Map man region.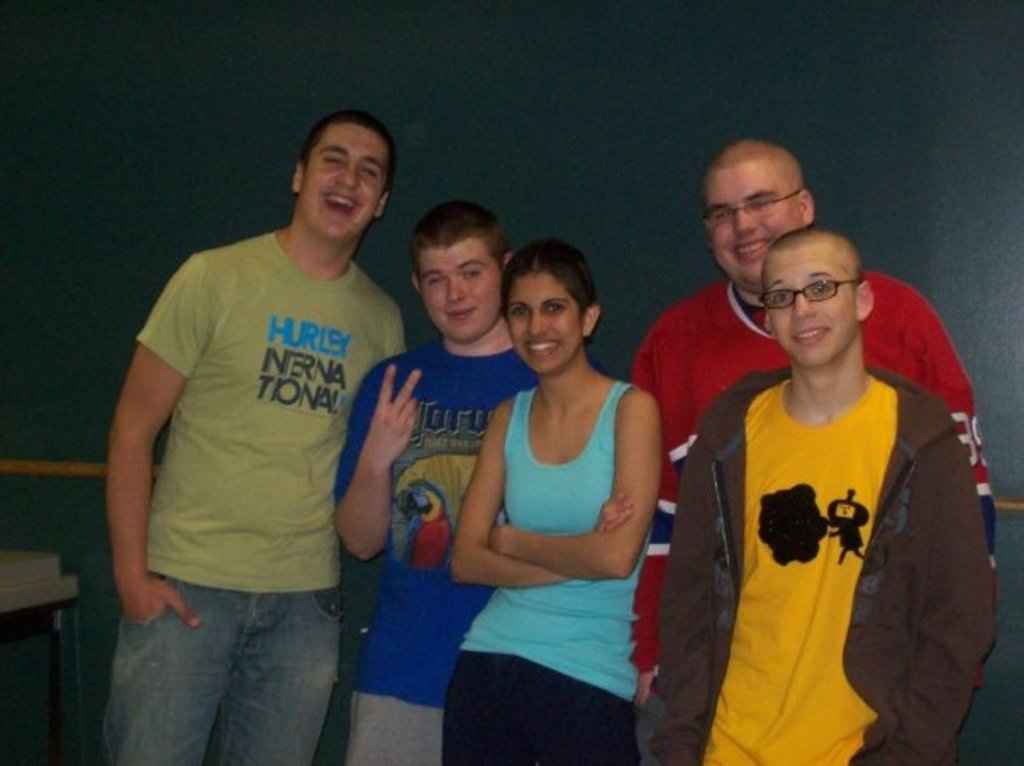
Mapped to x1=332 y1=203 x2=519 y2=764.
